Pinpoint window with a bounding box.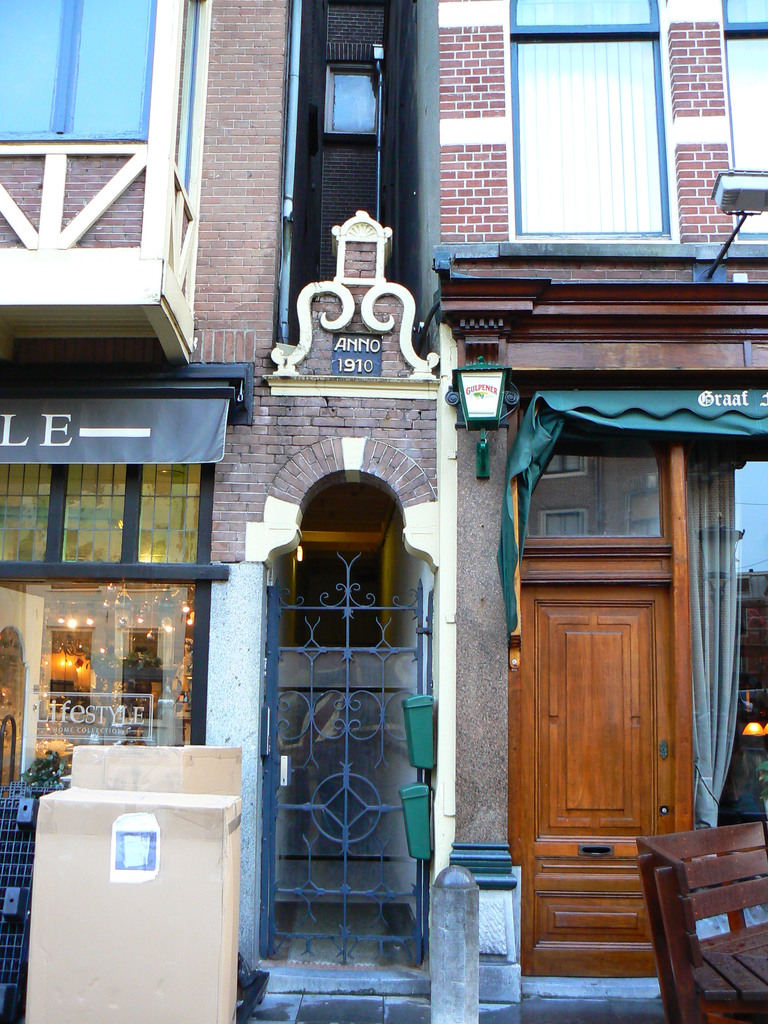
[x1=170, y1=0, x2=212, y2=189].
